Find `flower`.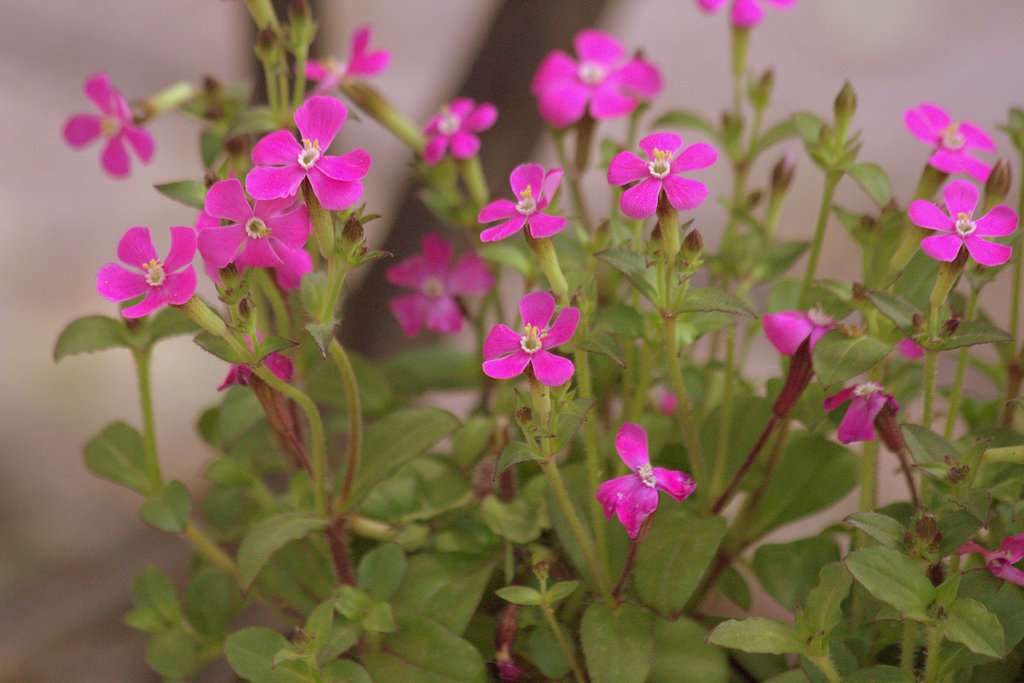
x1=530 y1=31 x2=656 y2=131.
